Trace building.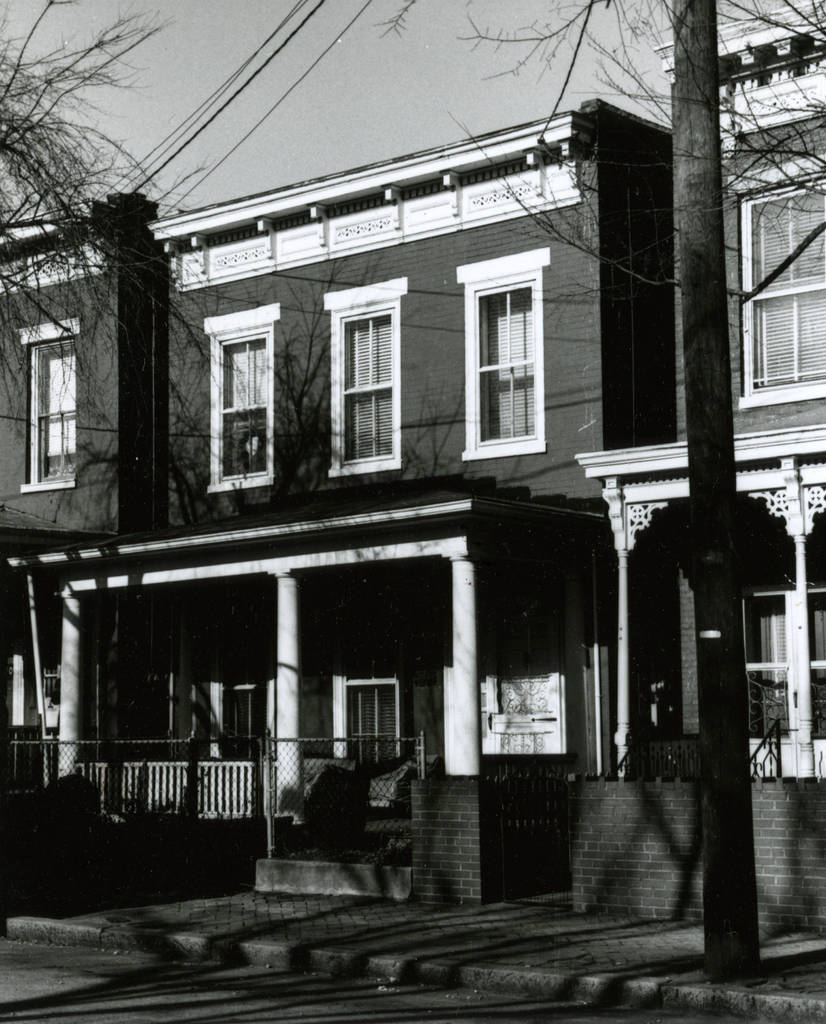
Traced to region(0, 0, 825, 956).
